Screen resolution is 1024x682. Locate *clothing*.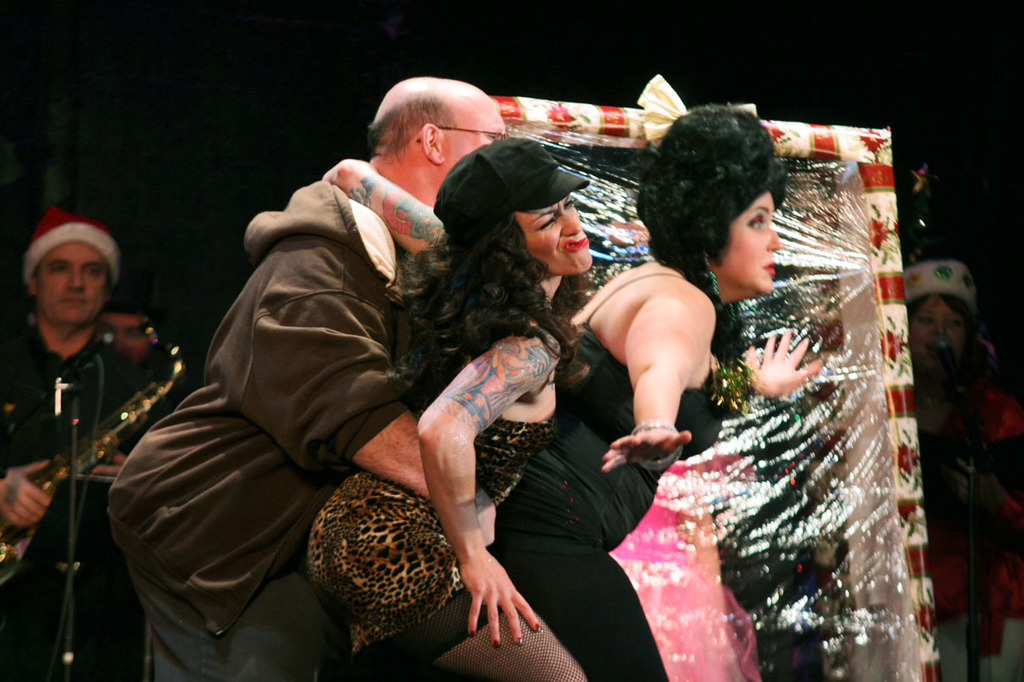
1:304:195:681.
